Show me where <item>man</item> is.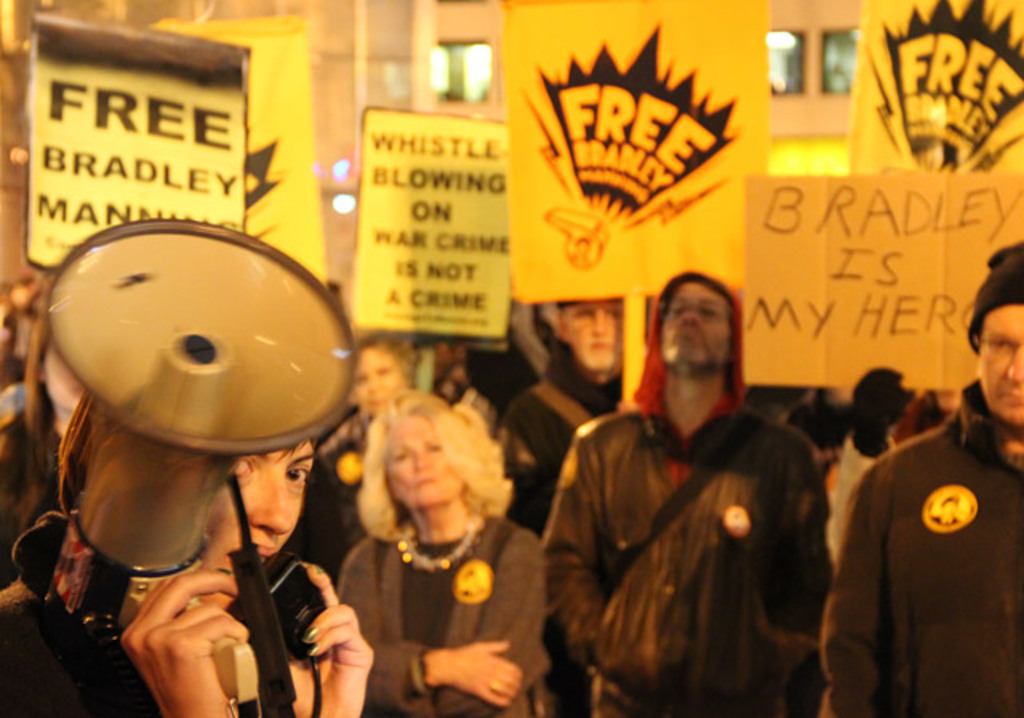
<item>man</item> is at bbox(547, 261, 842, 713).
